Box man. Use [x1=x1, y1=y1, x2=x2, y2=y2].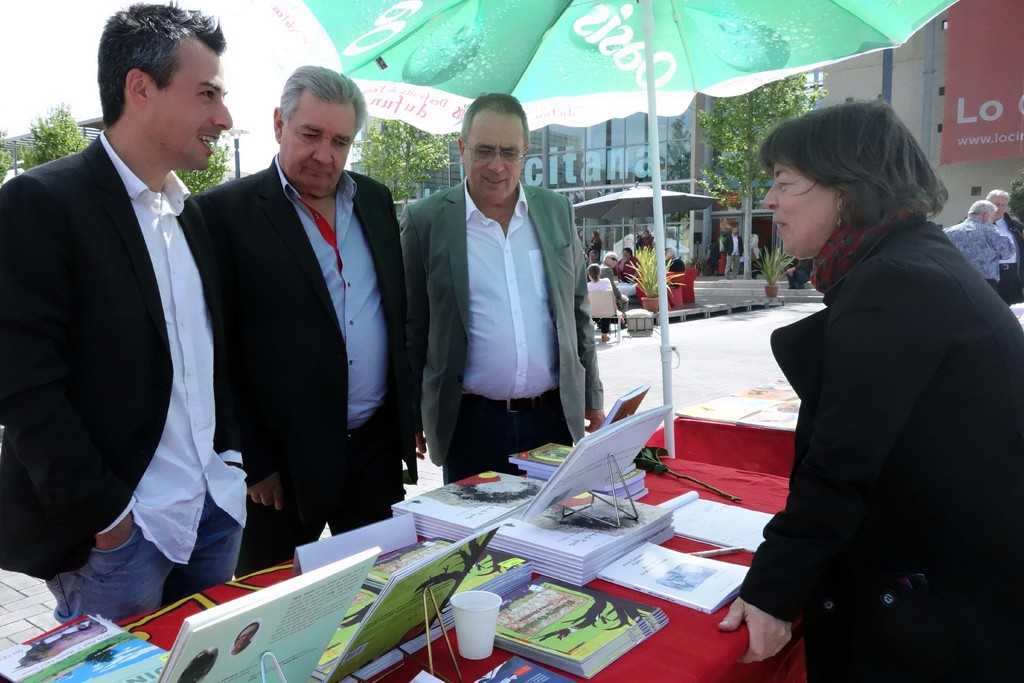
[x1=656, y1=252, x2=686, y2=293].
